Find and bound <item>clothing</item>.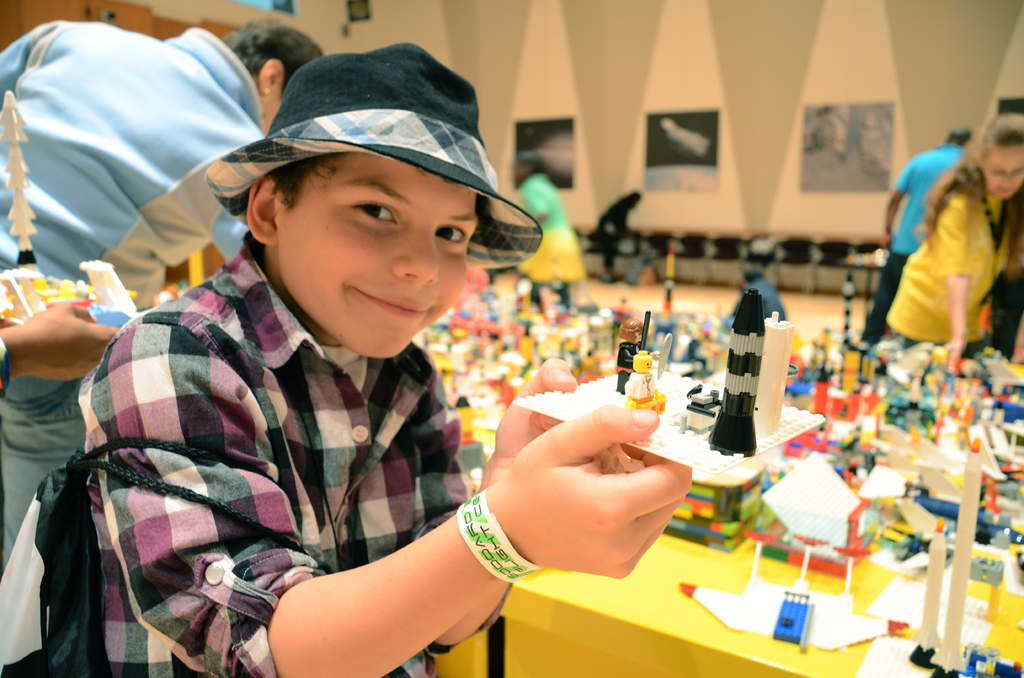
Bound: BBox(0, 12, 280, 590).
